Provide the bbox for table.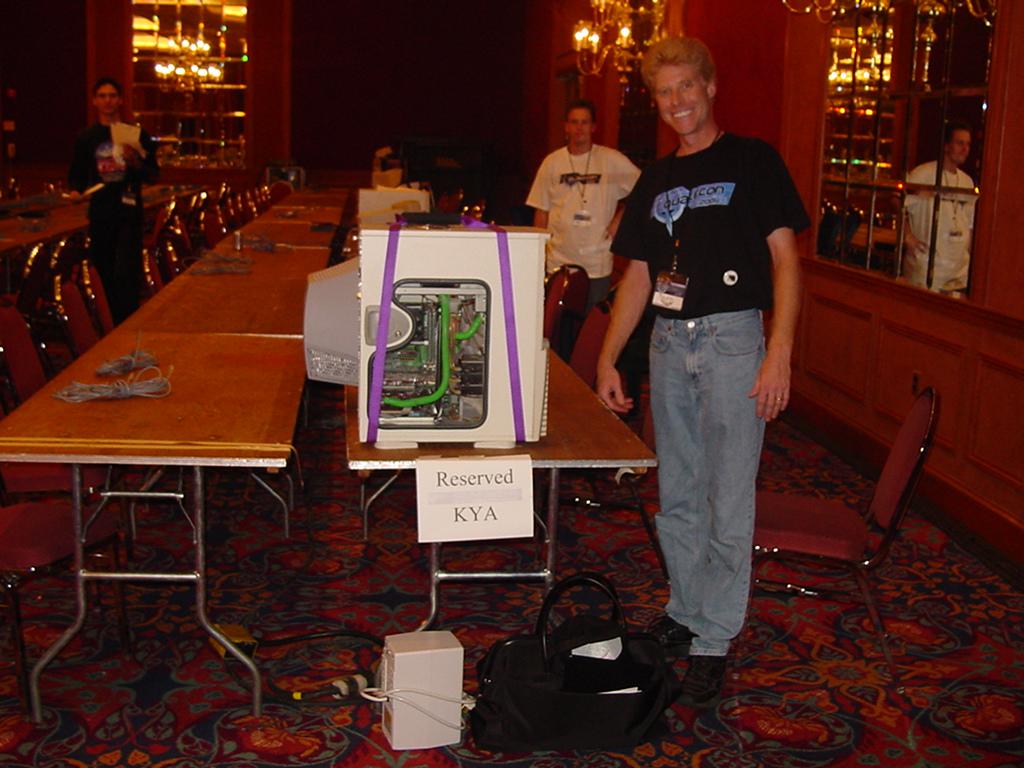
locate(0, 189, 352, 733).
